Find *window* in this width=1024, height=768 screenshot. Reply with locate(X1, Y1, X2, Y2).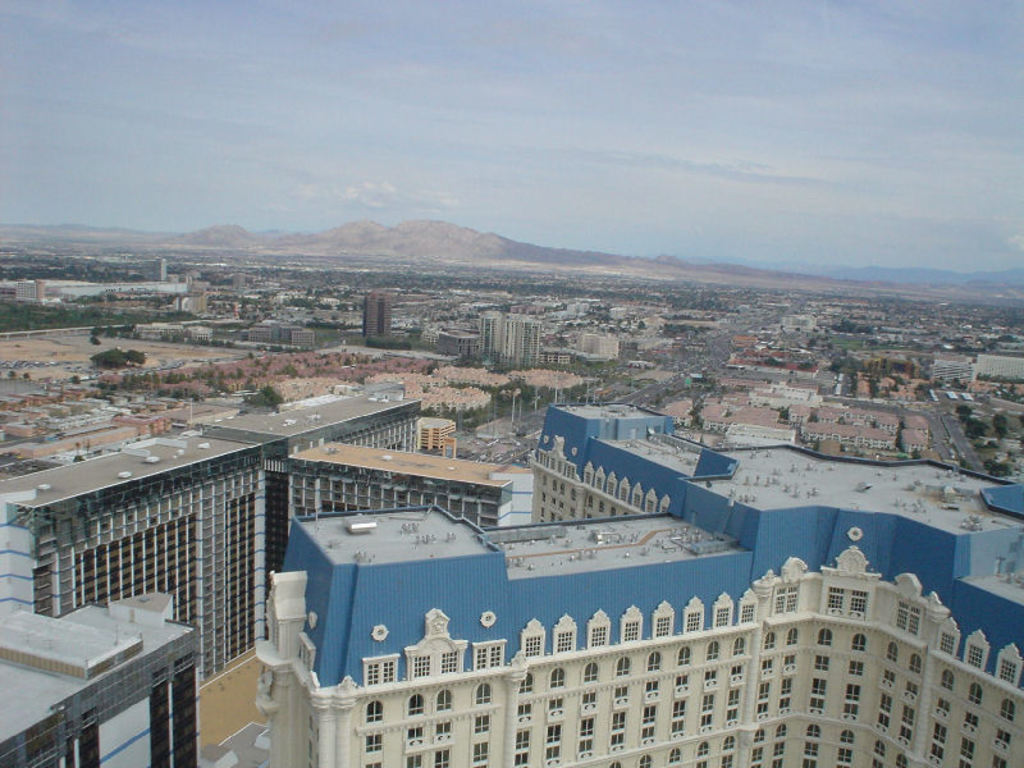
locate(517, 750, 531, 767).
